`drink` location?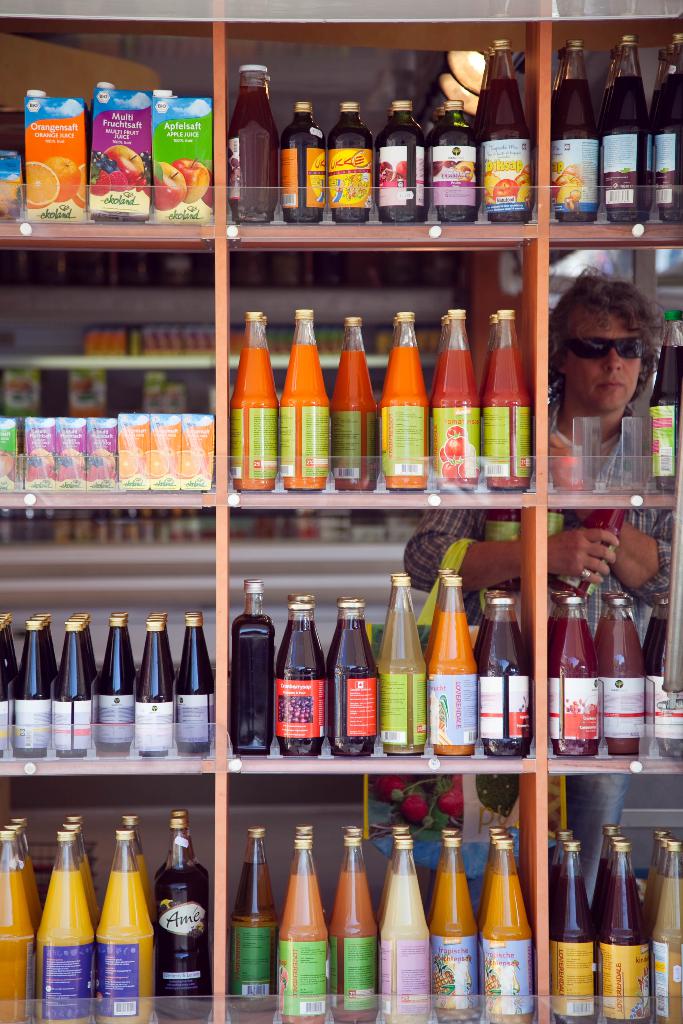
x1=548 y1=615 x2=602 y2=753
